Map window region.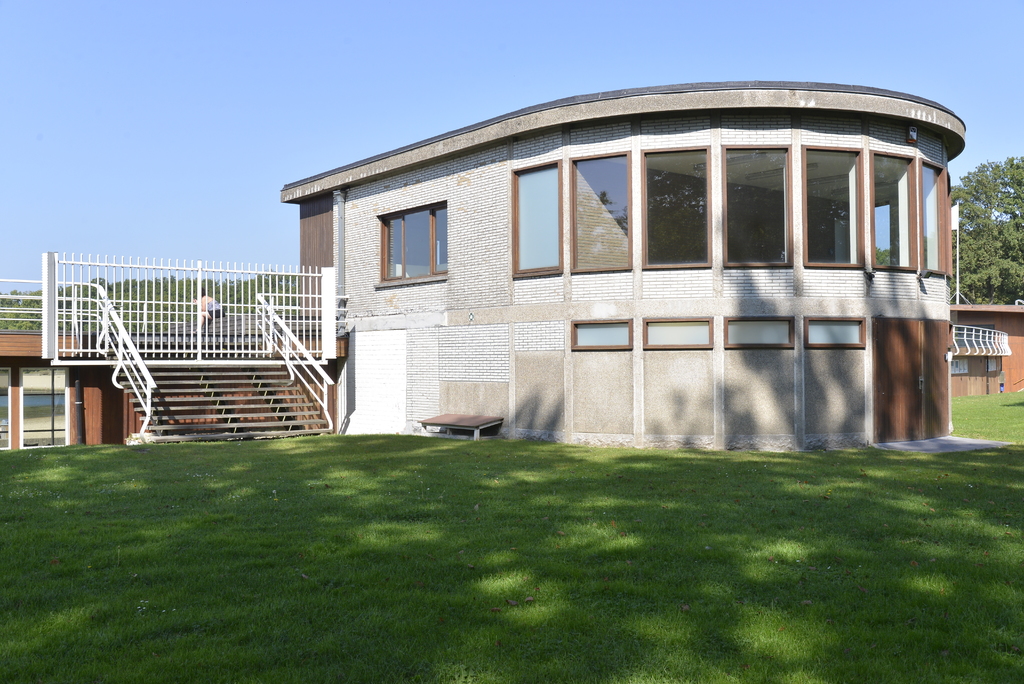
Mapped to [925,153,943,271].
